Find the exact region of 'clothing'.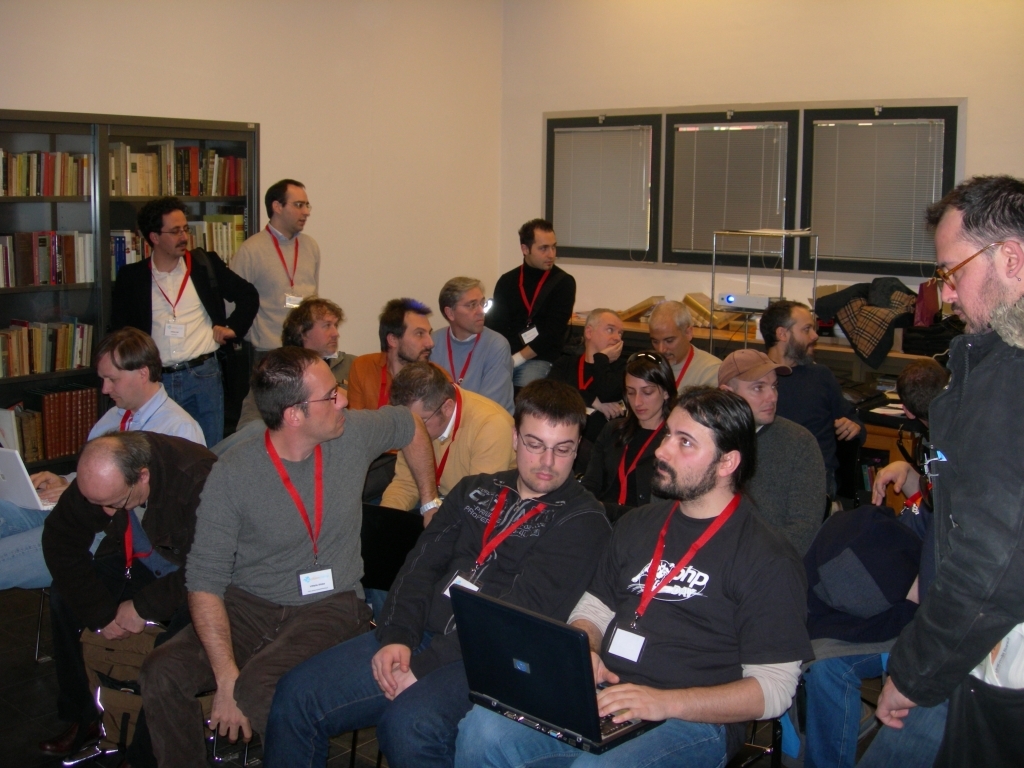
Exact region: bbox=[136, 248, 259, 435].
